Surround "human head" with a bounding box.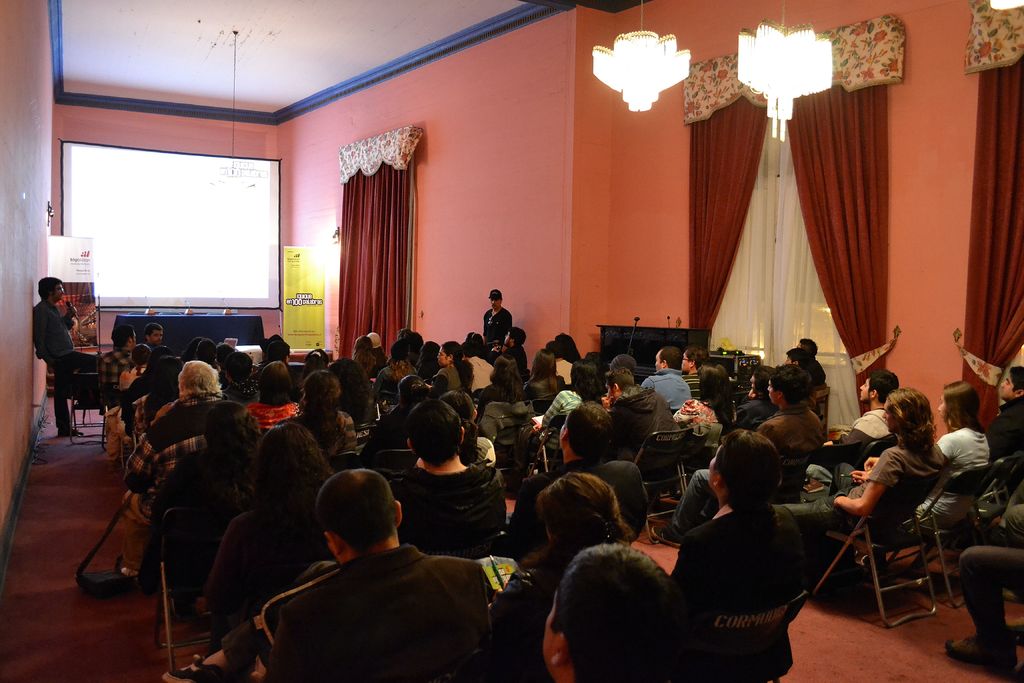
locate(653, 347, 682, 371).
